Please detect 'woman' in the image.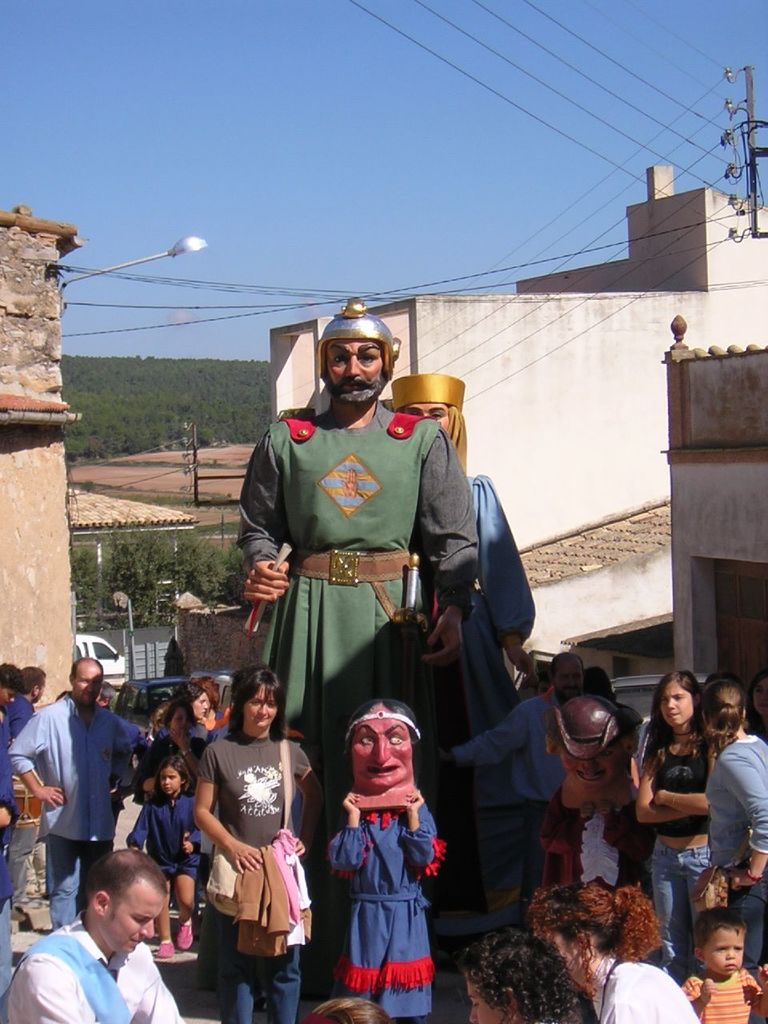
<box>458,926,588,1023</box>.
